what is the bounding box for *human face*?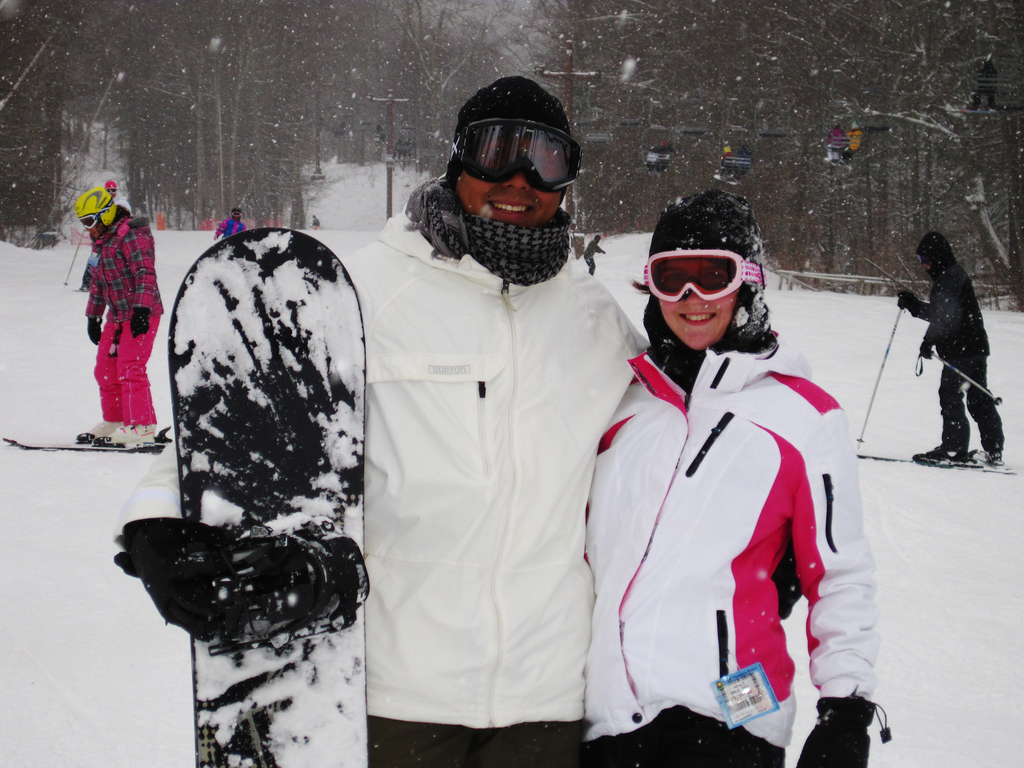
BBox(452, 121, 563, 227).
